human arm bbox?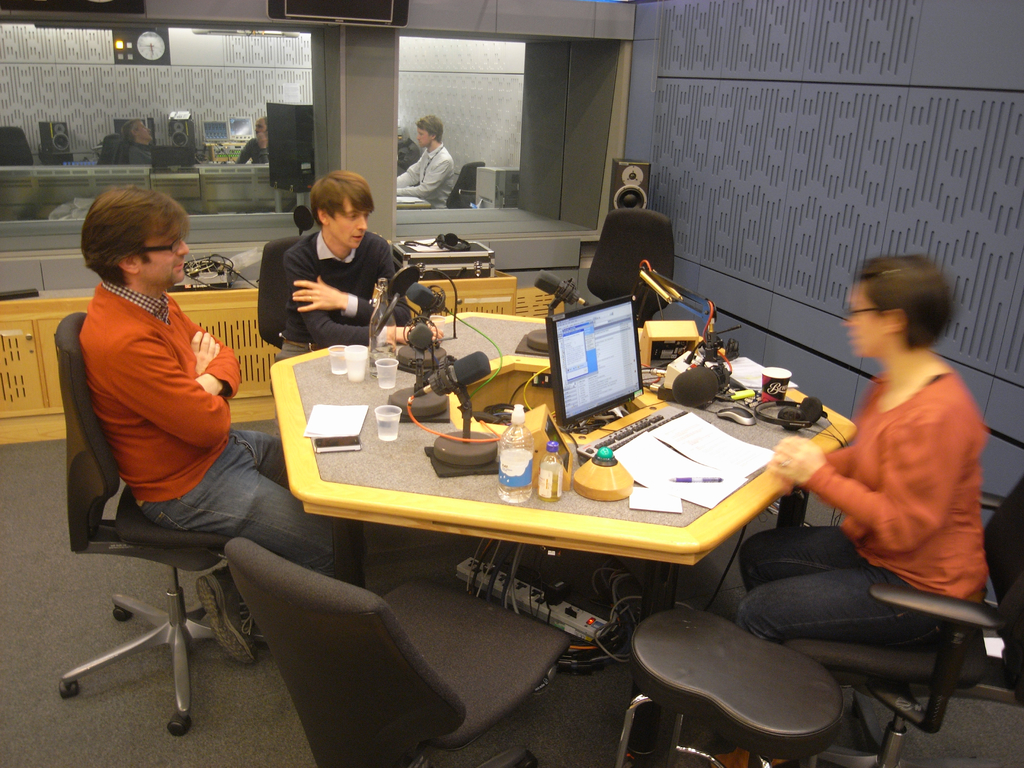
bbox=[256, 132, 269, 161]
